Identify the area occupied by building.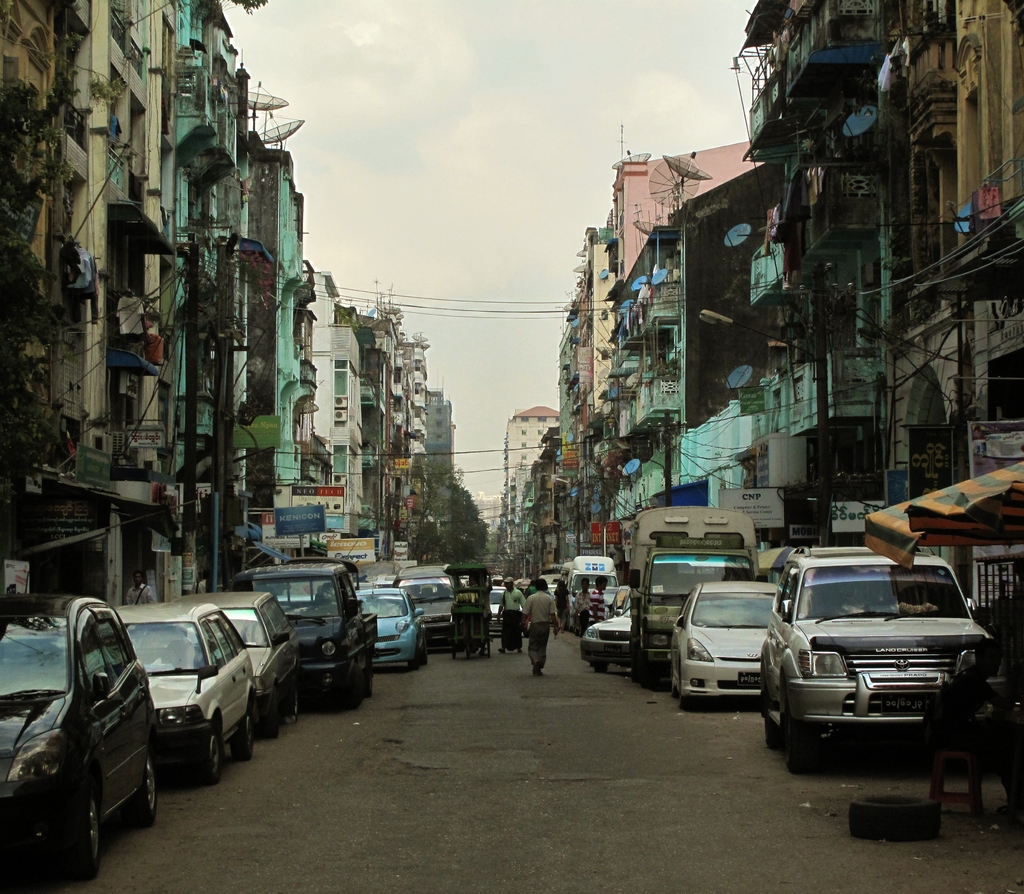
Area: <region>604, 142, 753, 496</region>.
